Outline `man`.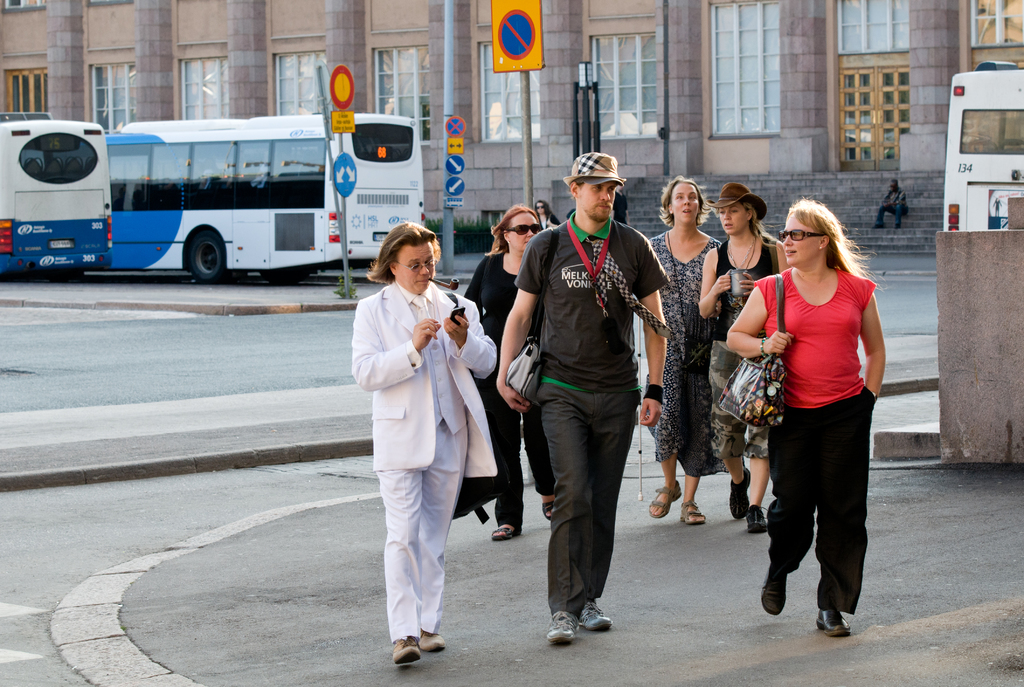
Outline: box(495, 150, 666, 645).
